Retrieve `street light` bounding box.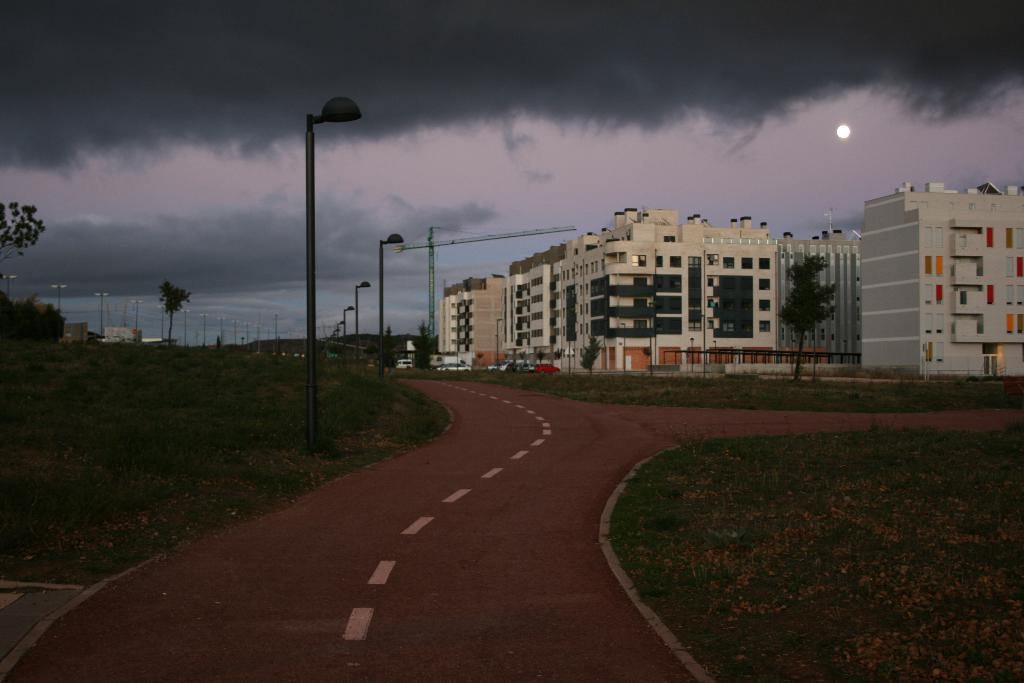
Bounding box: region(378, 231, 405, 361).
